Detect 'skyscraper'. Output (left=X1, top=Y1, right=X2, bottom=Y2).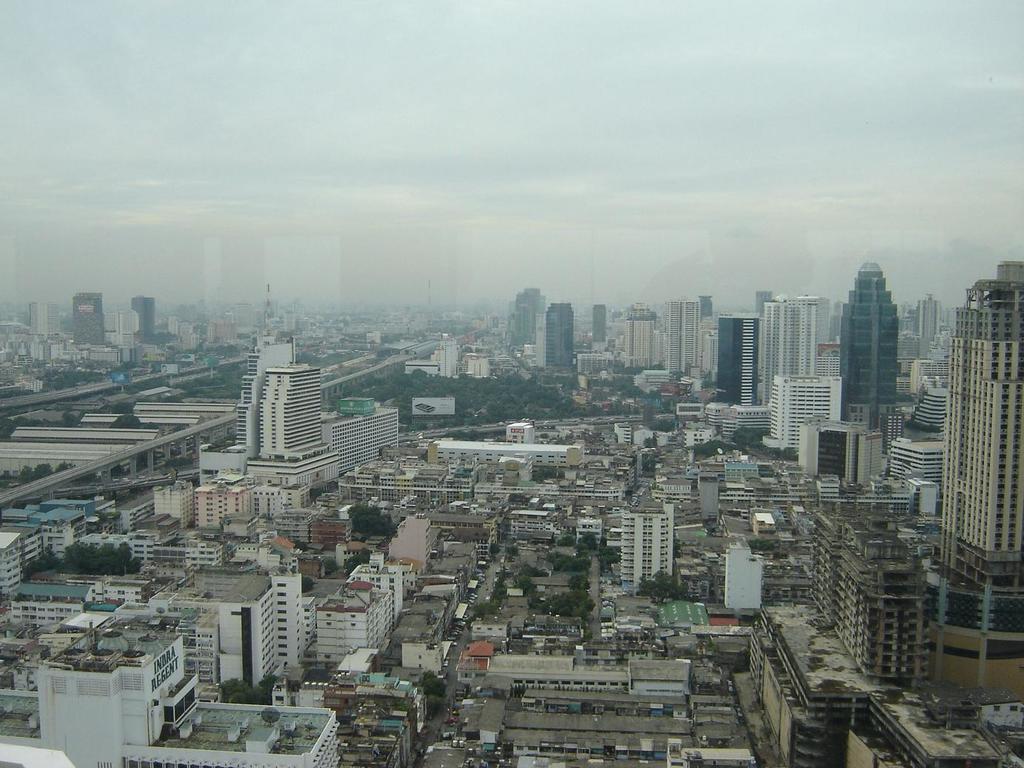
(left=880, top=438, right=940, bottom=485).
